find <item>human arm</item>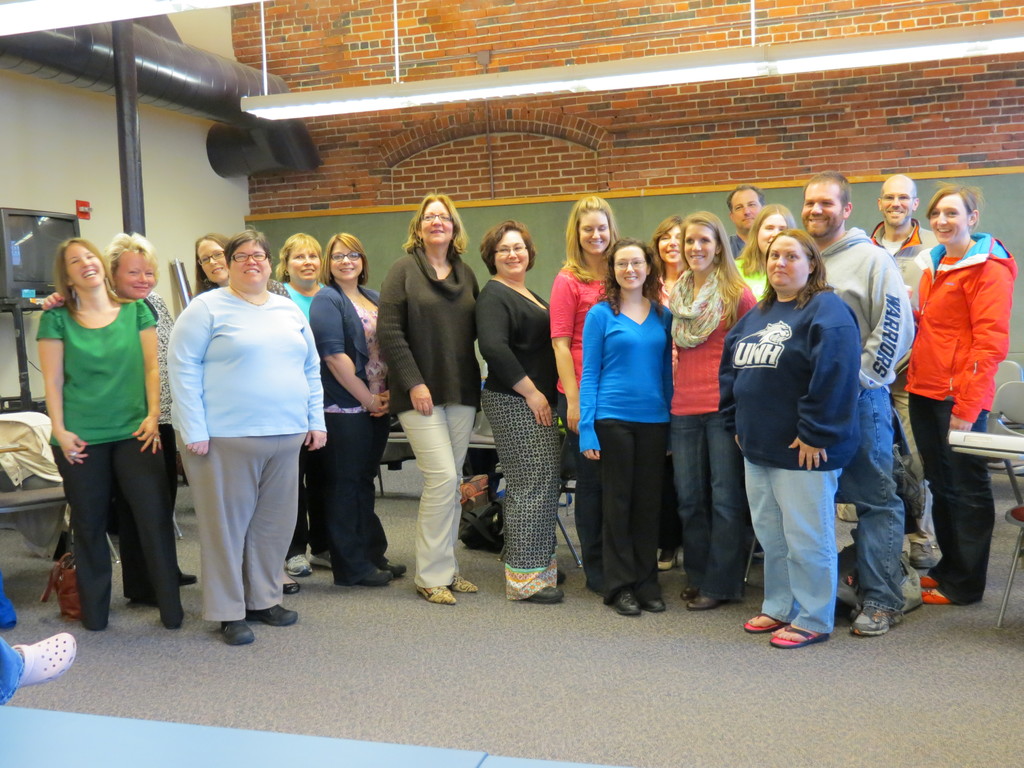
BBox(544, 270, 584, 437)
